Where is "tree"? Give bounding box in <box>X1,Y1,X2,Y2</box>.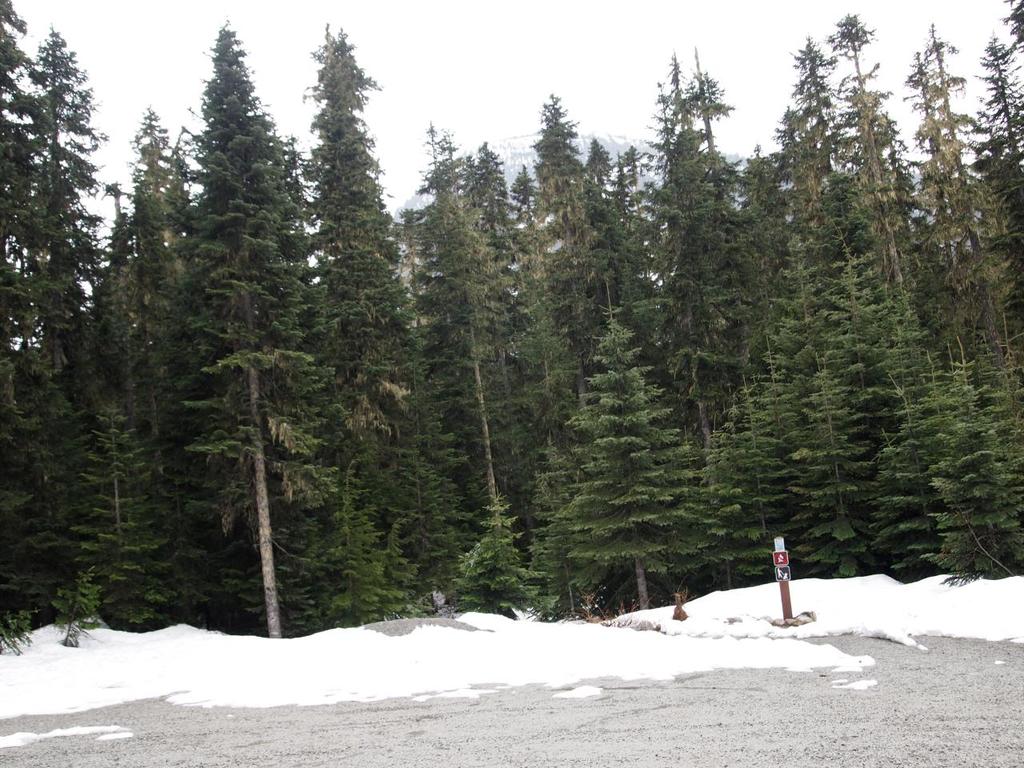
<box>66,407,174,598</box>.
